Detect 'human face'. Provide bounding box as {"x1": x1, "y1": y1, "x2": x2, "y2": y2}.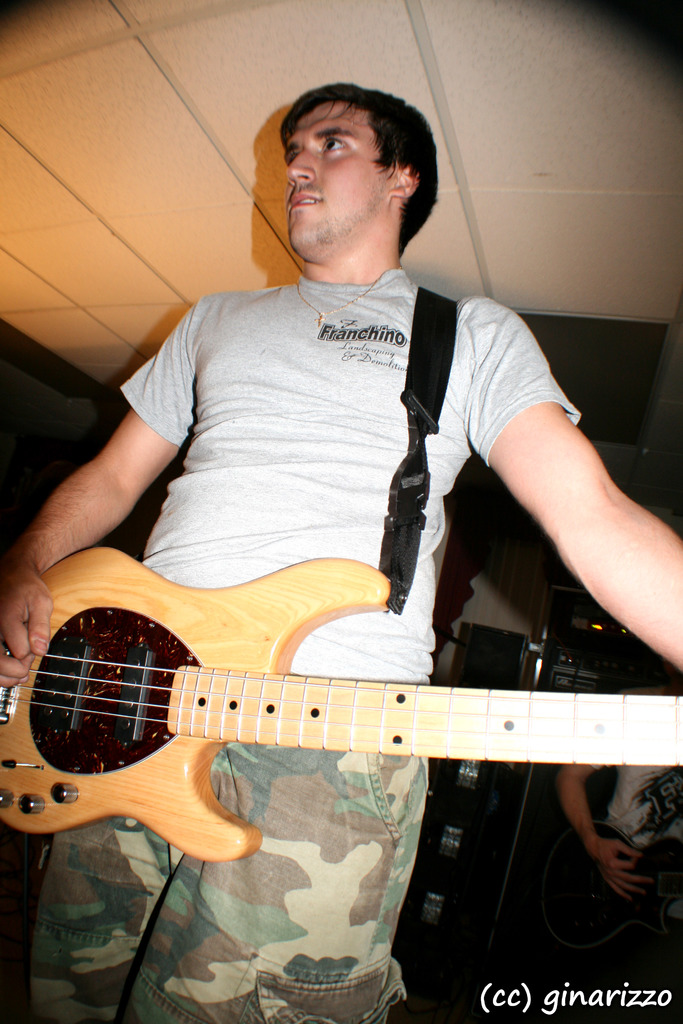
{"x1": 283, "y1": 99, "x2": 383, "y2": 245}.
